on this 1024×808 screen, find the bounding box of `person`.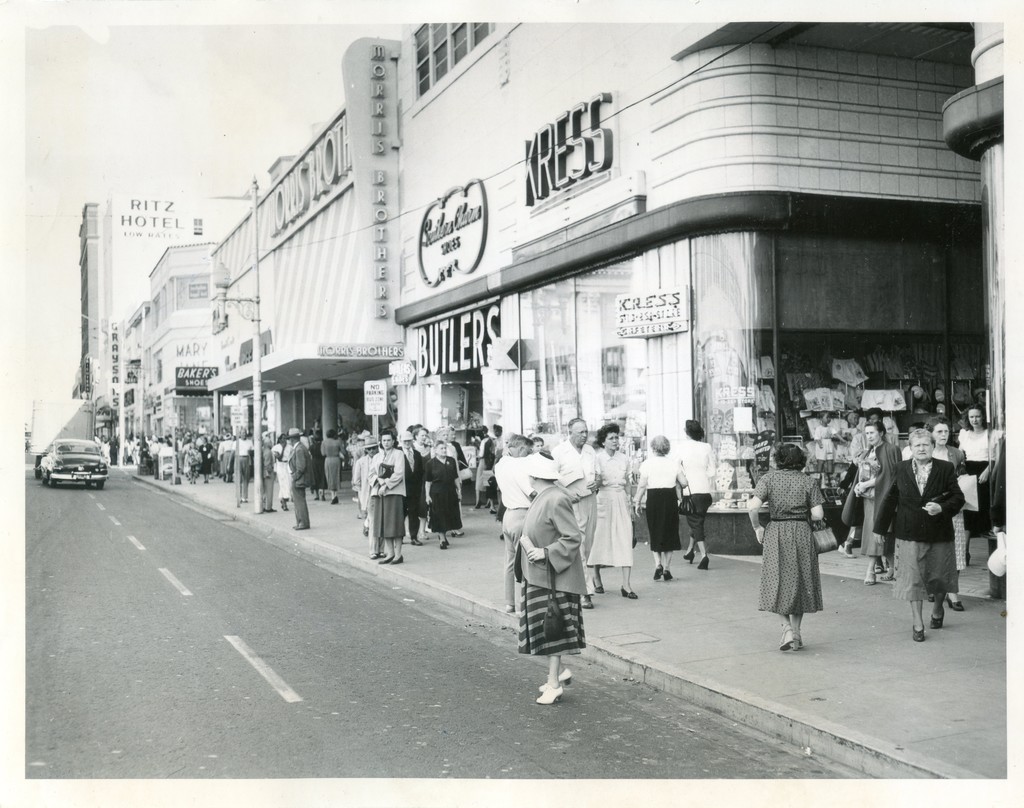
Bounding box: locate(428, 440, 461, 542).
